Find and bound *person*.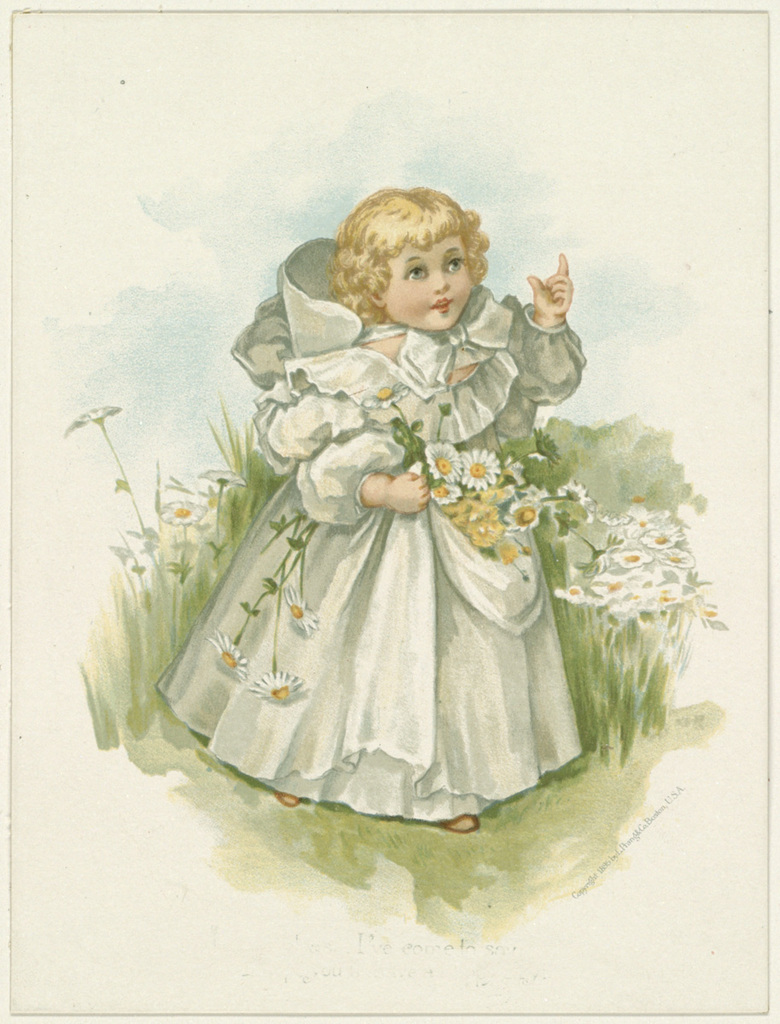
Bound: bbox(148, 191, 610, 838).
